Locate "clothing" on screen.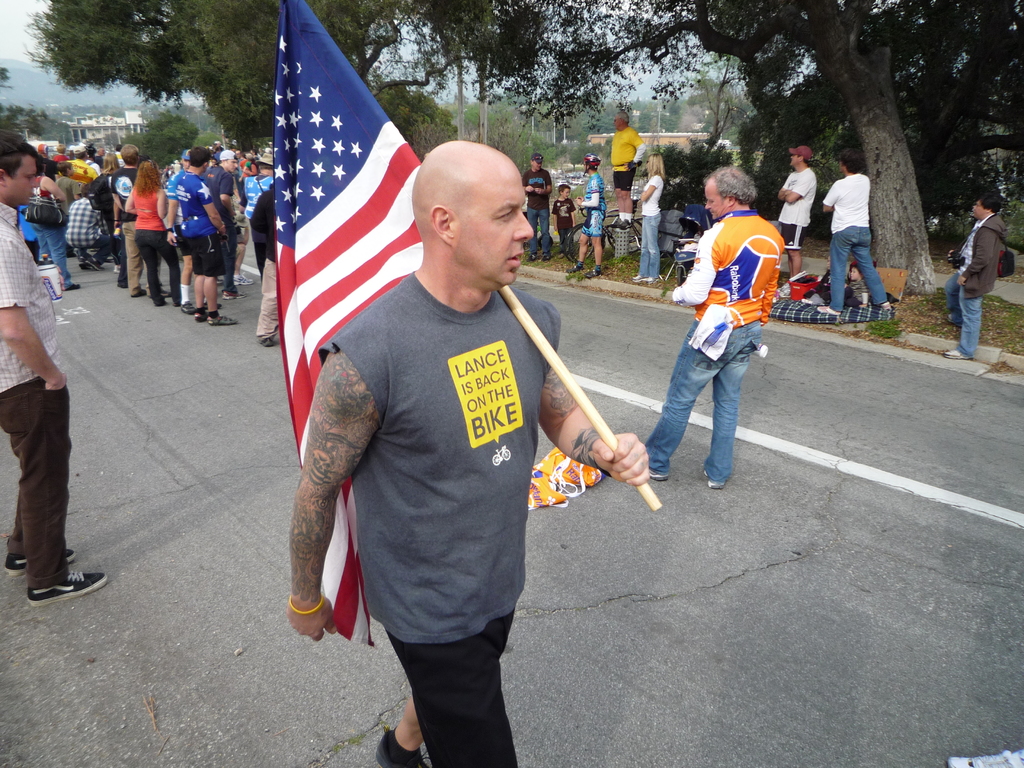
On screen at box=[0, 204, 70, 595].
